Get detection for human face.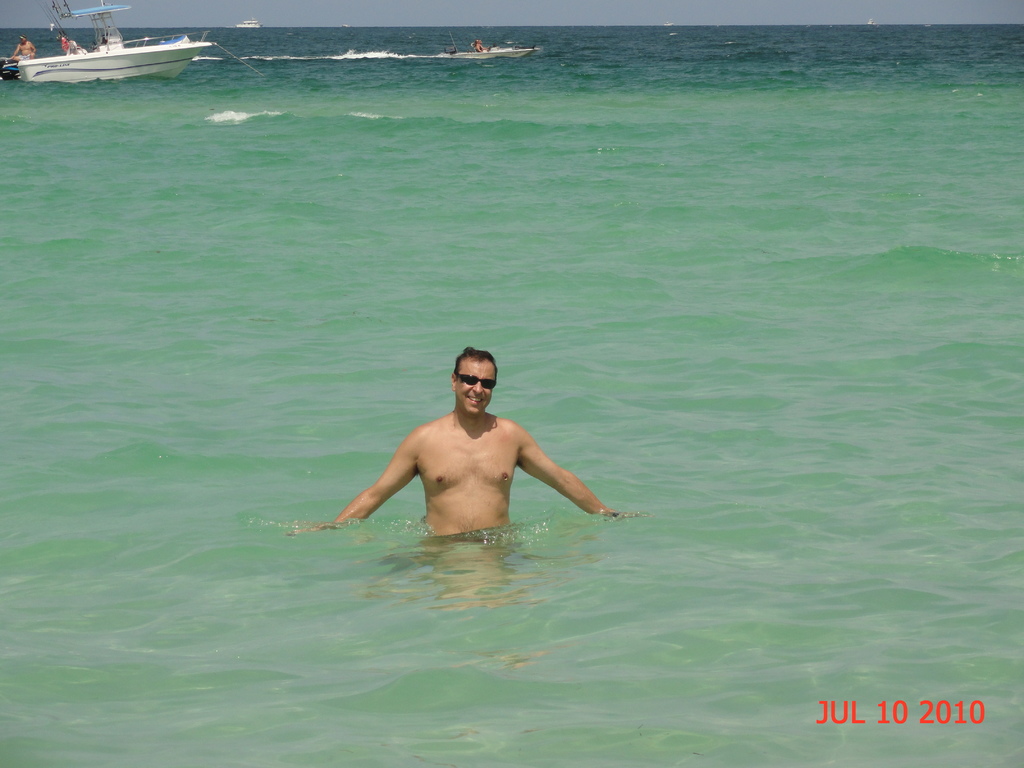
Detection: left=455, top=356, right=496, bottom=417.
